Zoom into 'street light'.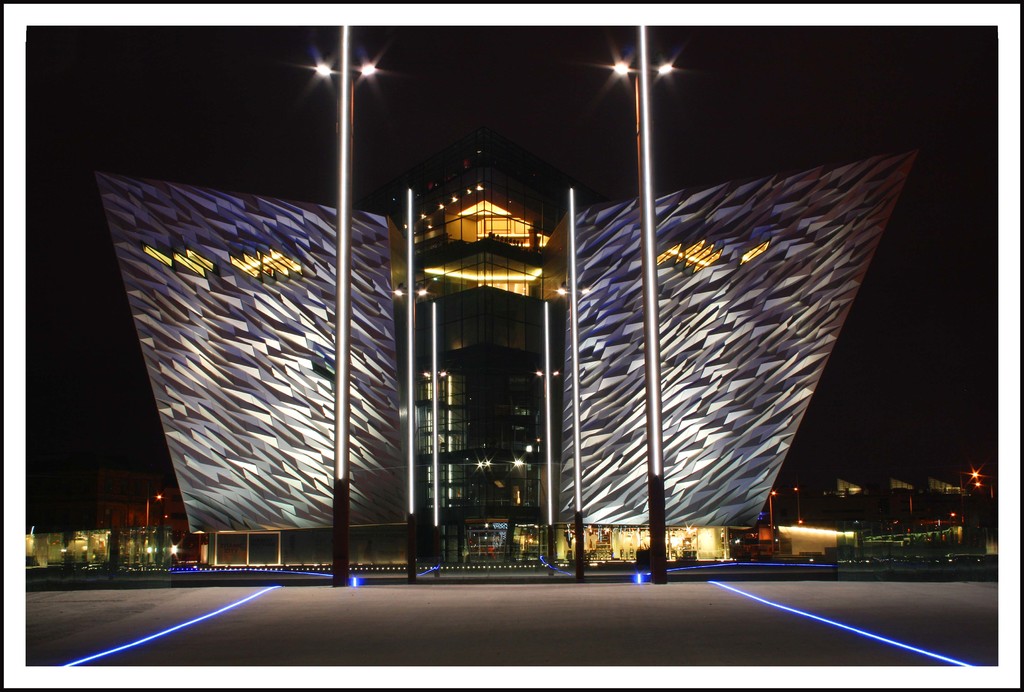
Zoom target: detection(301, 22, 392, 592).
